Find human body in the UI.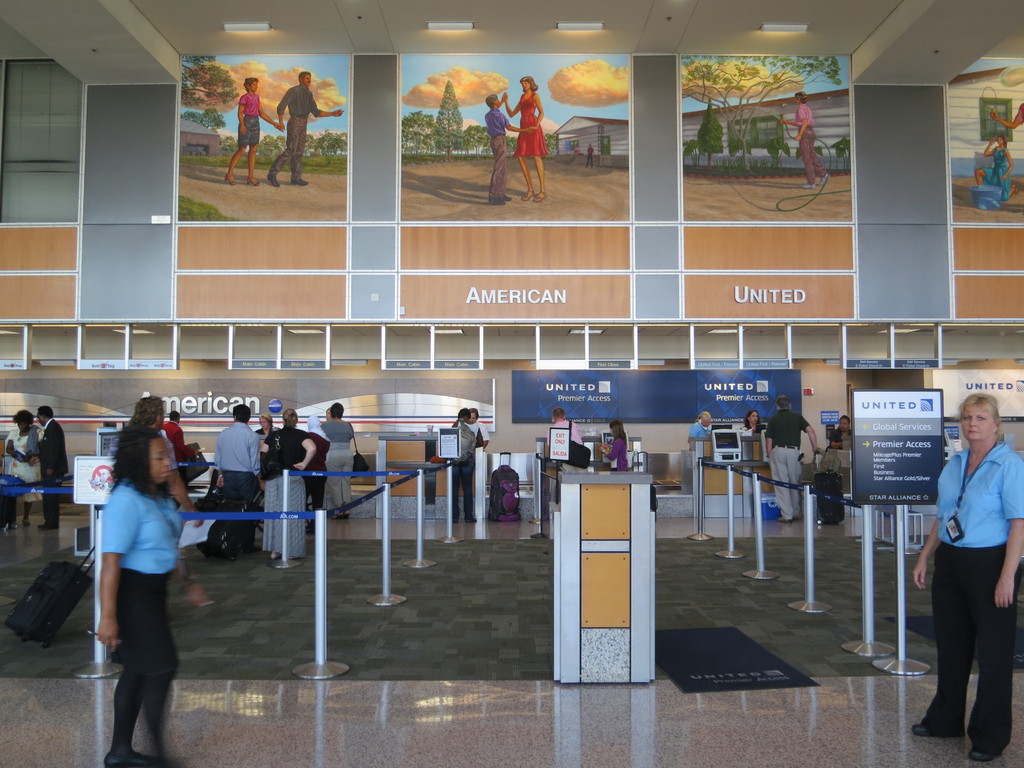
UI element at <box>207,403,255,552</box>.
